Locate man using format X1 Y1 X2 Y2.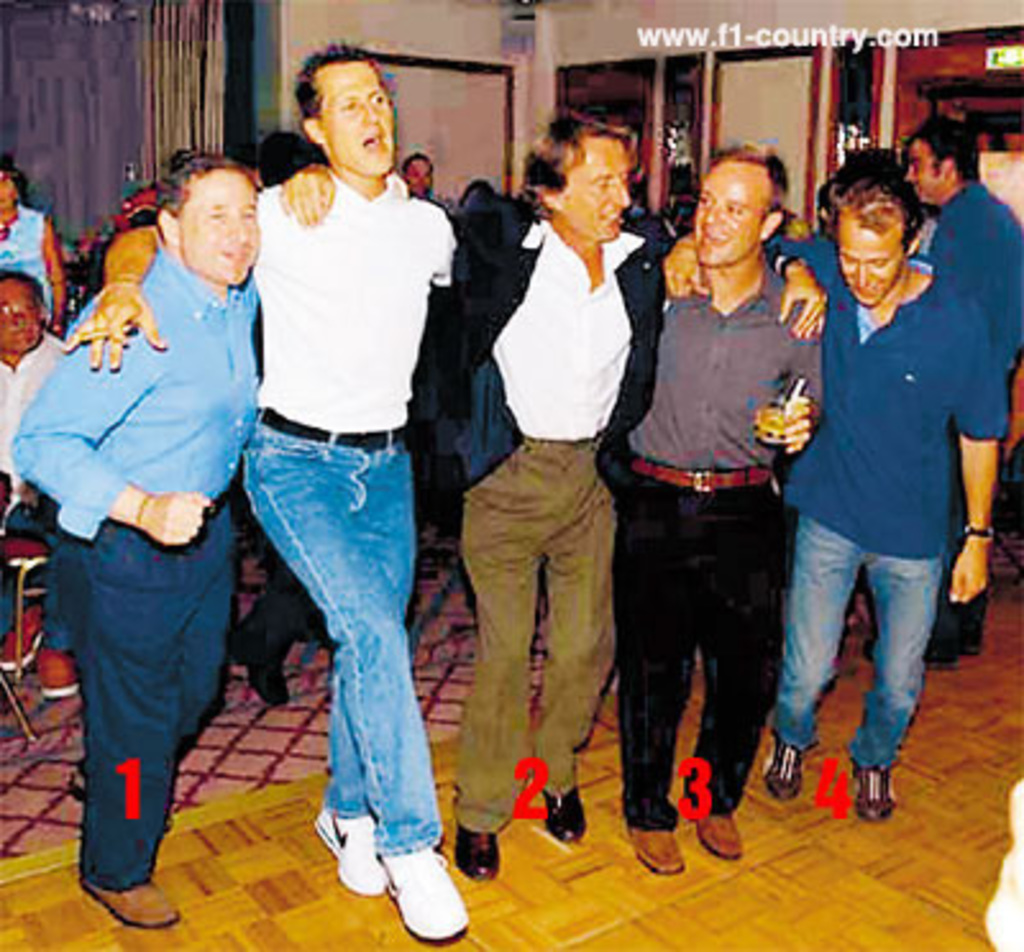
863 110 1021 665.
